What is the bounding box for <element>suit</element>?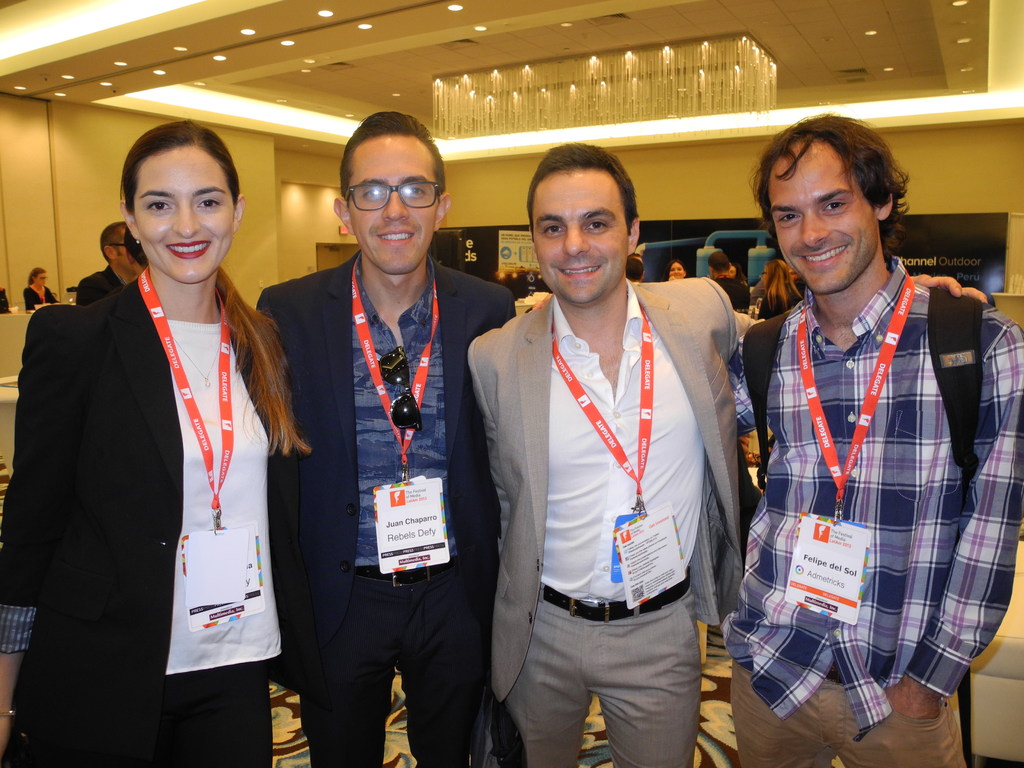
(252,245,516,767).
